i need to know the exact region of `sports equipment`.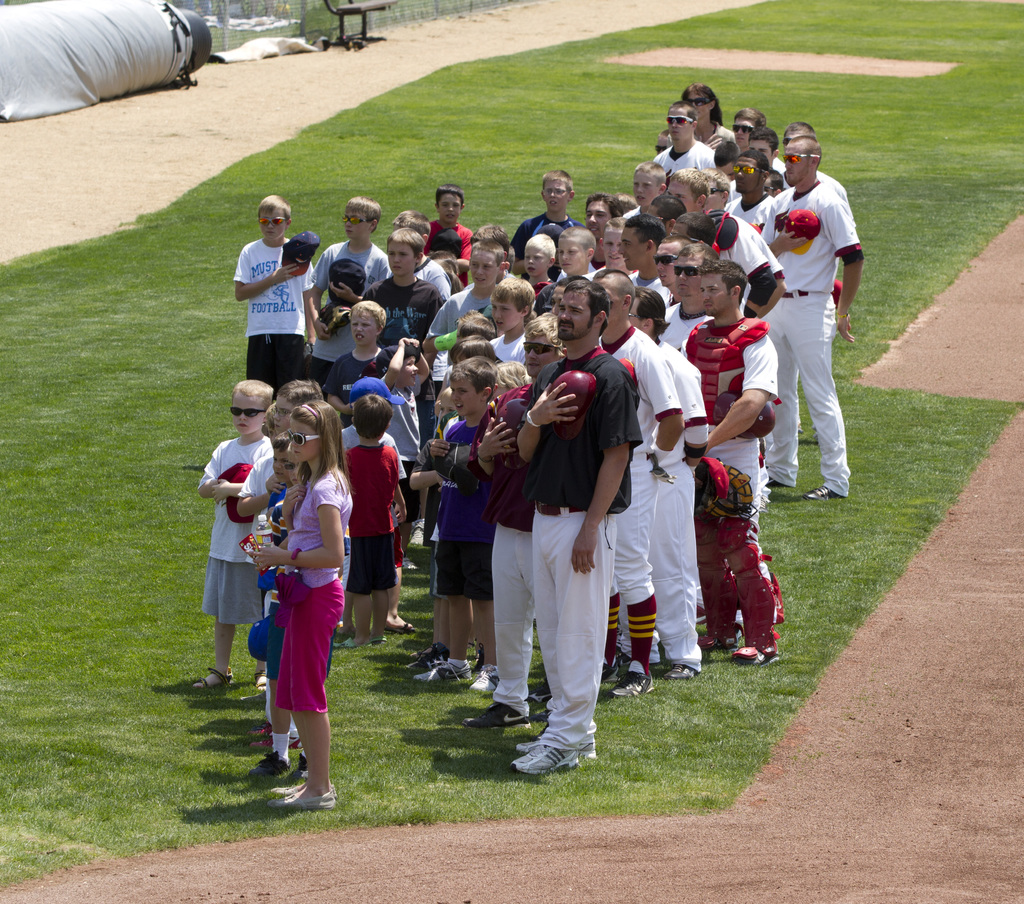
Region: (321,305,351,334).
